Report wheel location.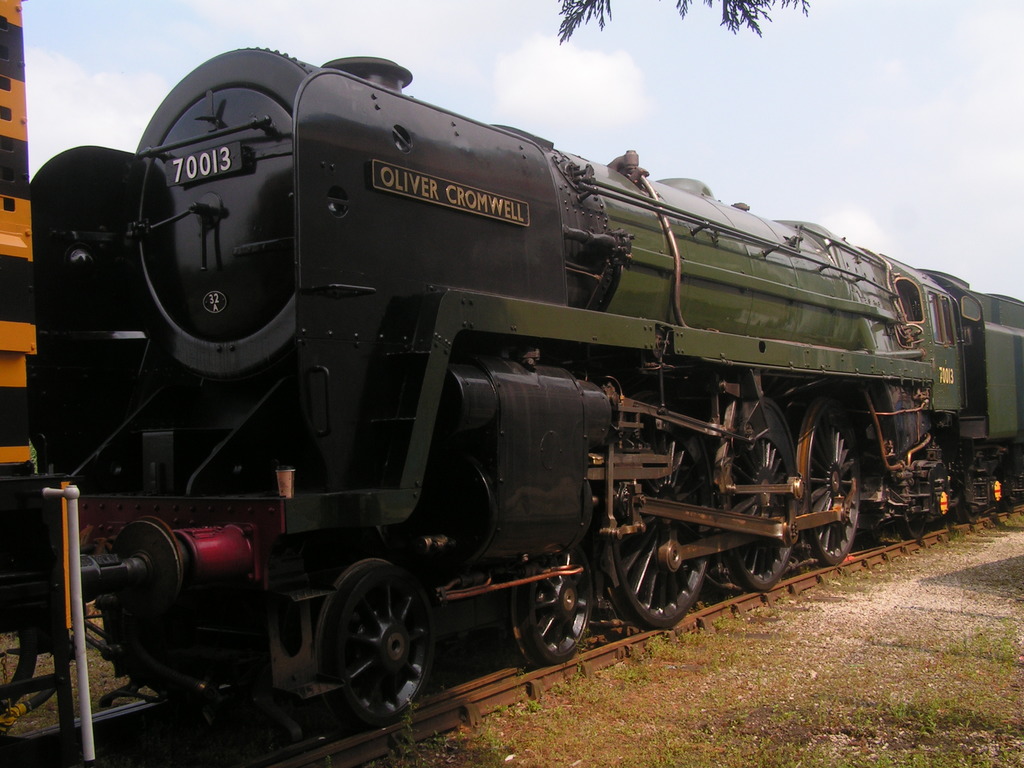
Report: Rect(789, 396, 865, 567).
